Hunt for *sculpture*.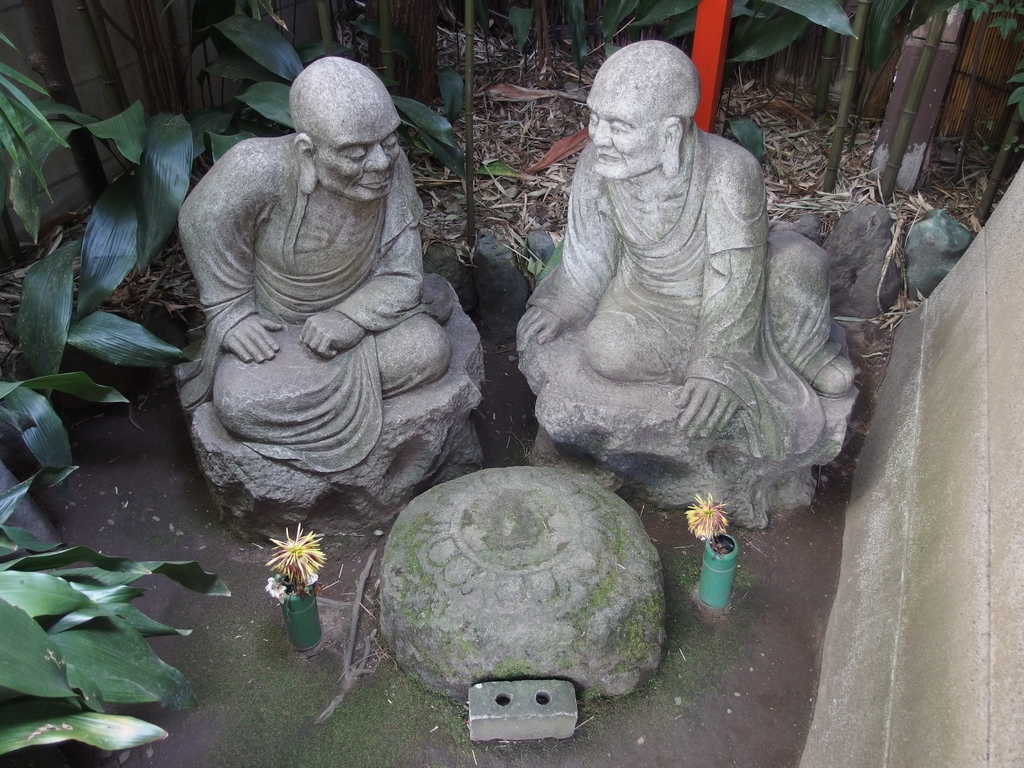
Hunted down at [left=150, top=65, right=487, bottom=545].
